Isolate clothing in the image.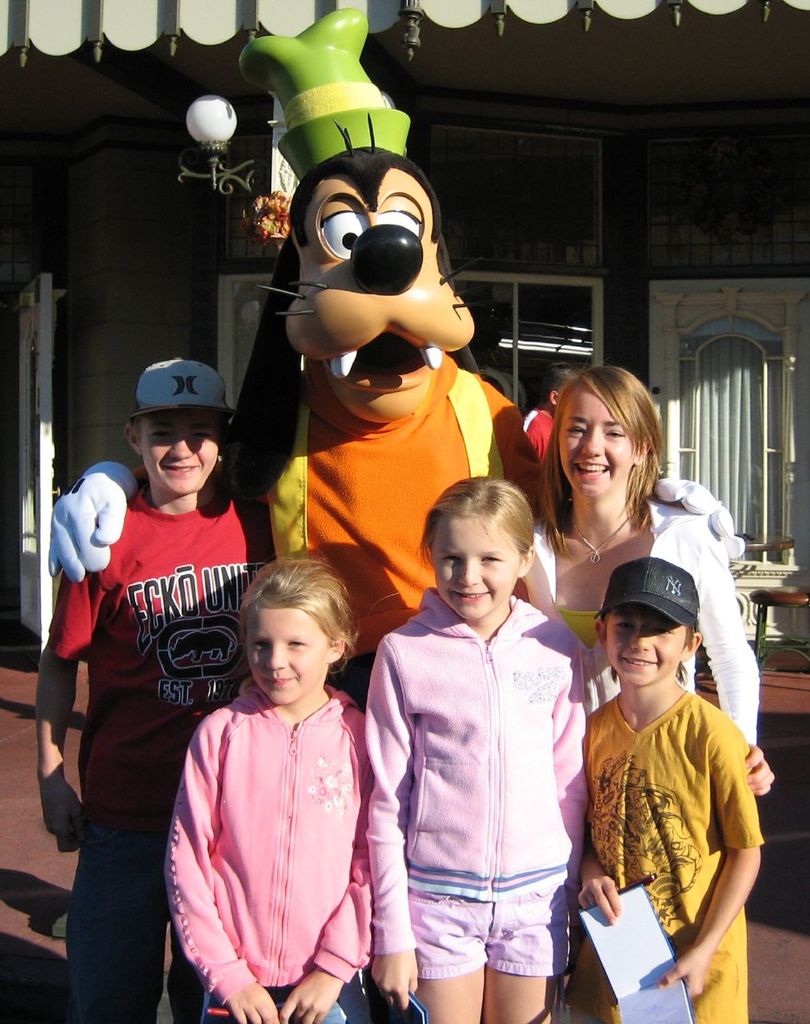
Isolated region: <box>581,642,766,1002</box>.
